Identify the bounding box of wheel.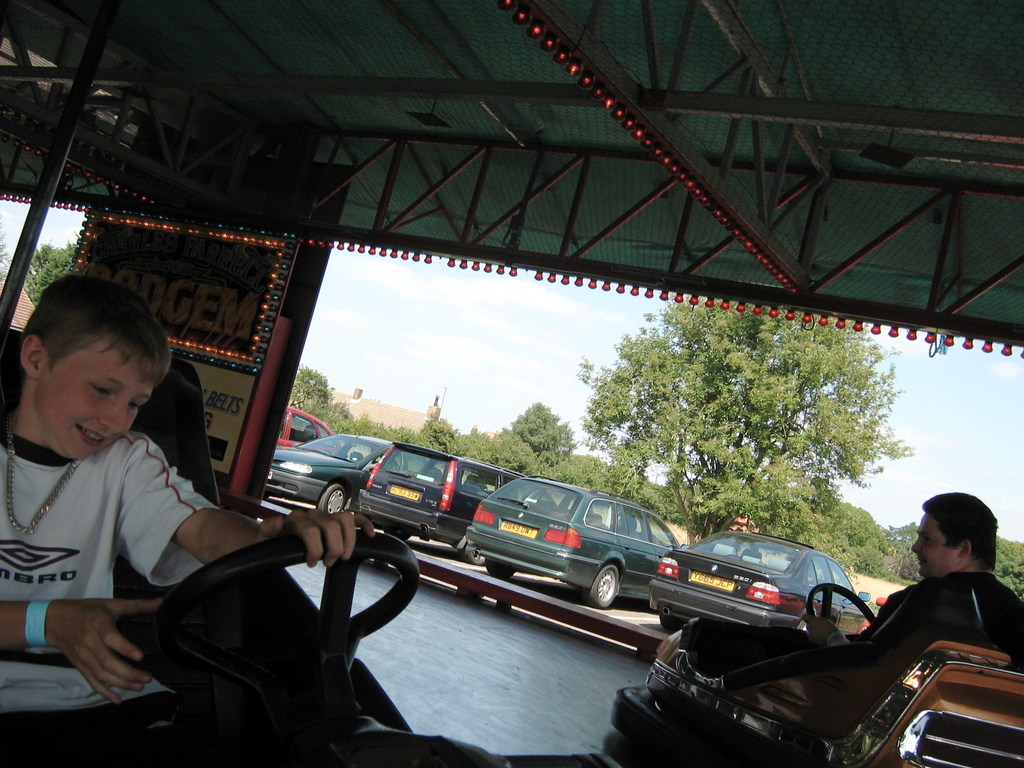
box=[142, 524, 419, 696].
